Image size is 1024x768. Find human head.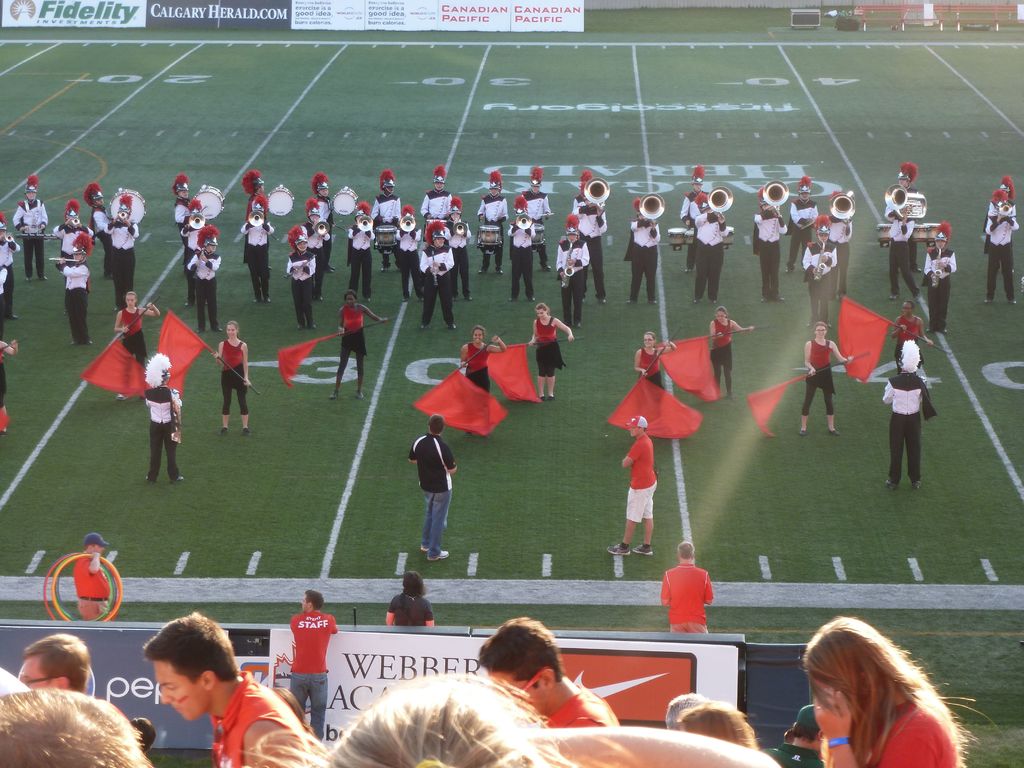
bbox(425, 414, 446, 436).
